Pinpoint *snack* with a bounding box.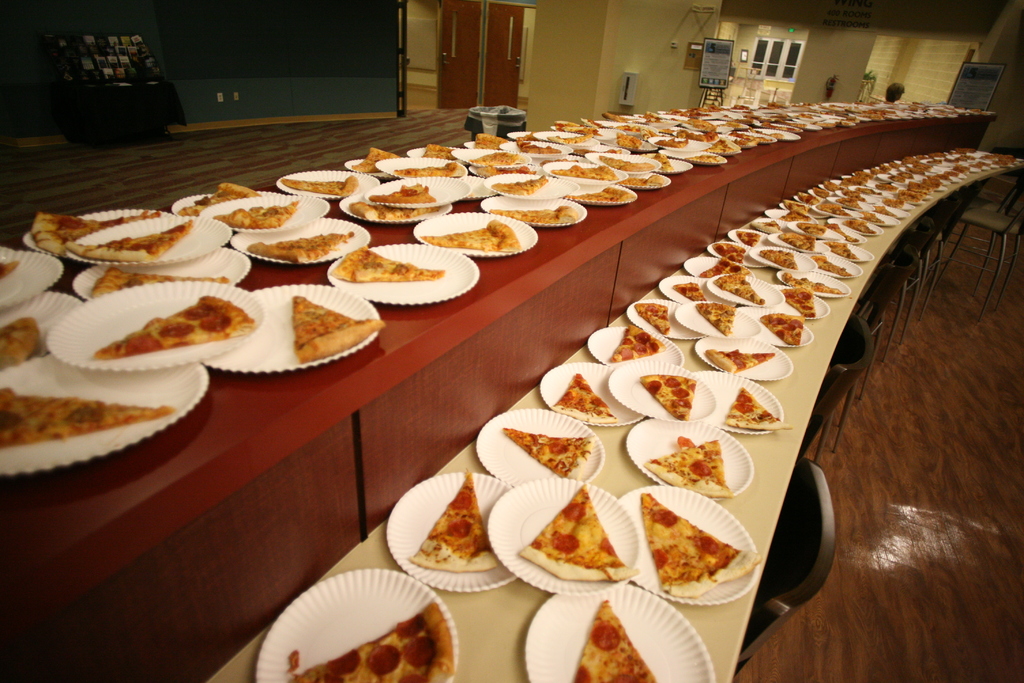
pyautogui.locateOnScreen(476, 132, 511, 147).
